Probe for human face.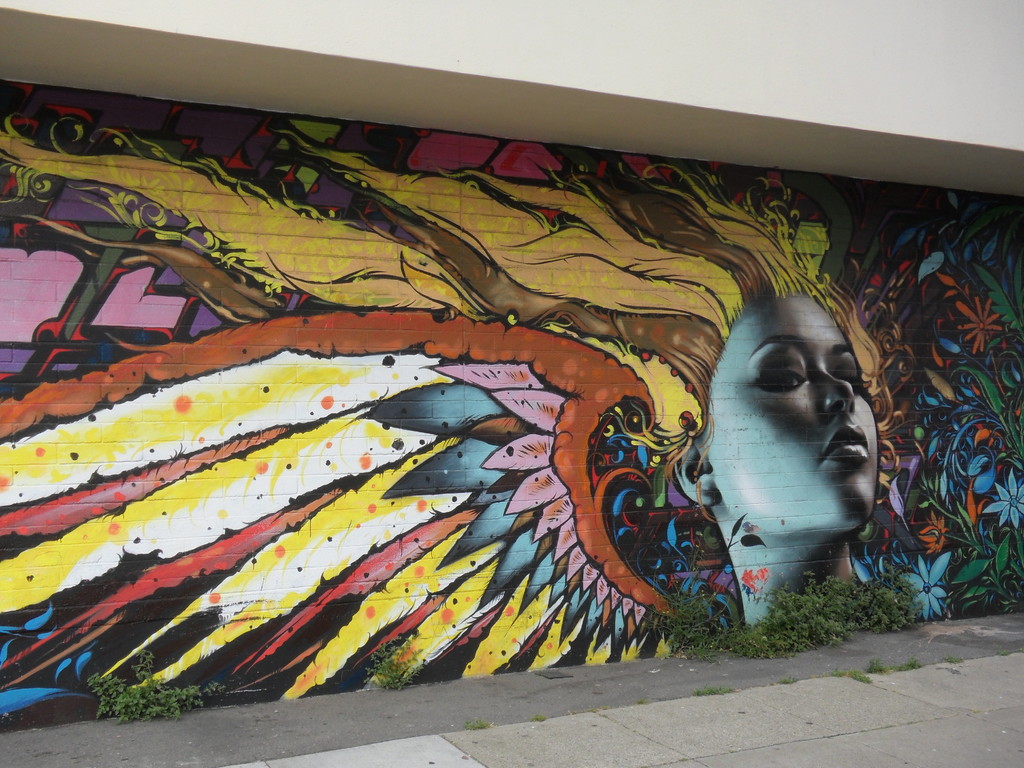
Probe result: (left=700, top=294, right=881, bottom=526).
